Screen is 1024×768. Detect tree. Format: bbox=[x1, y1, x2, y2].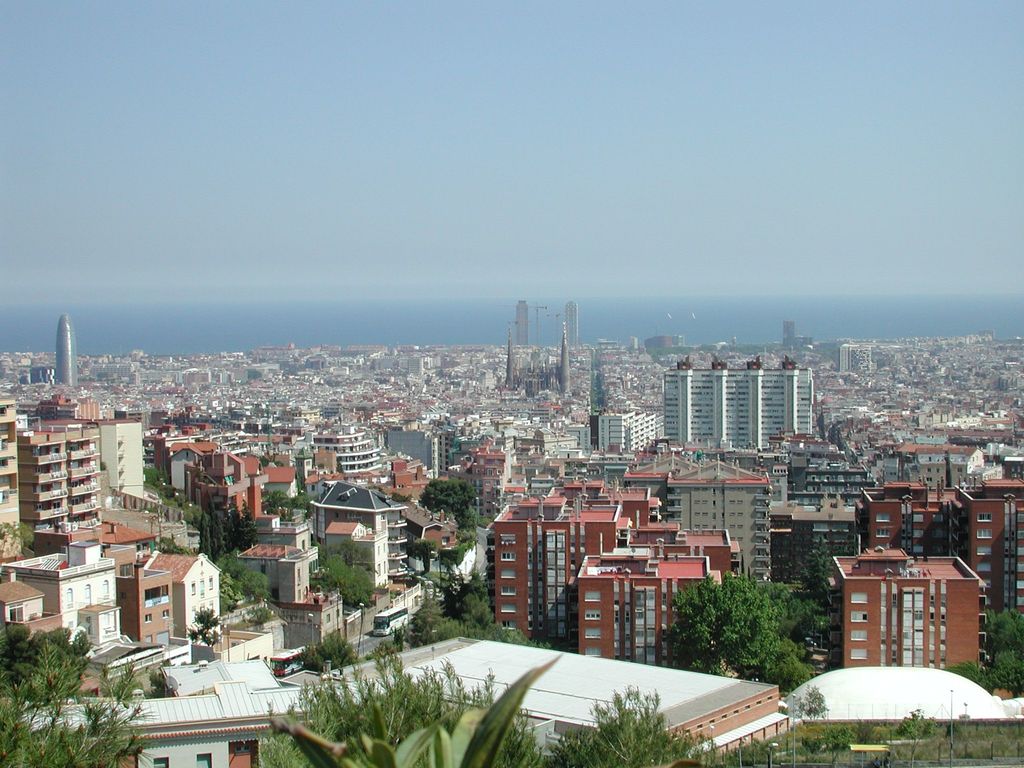
bbox=[792, 684, 832, 730].
